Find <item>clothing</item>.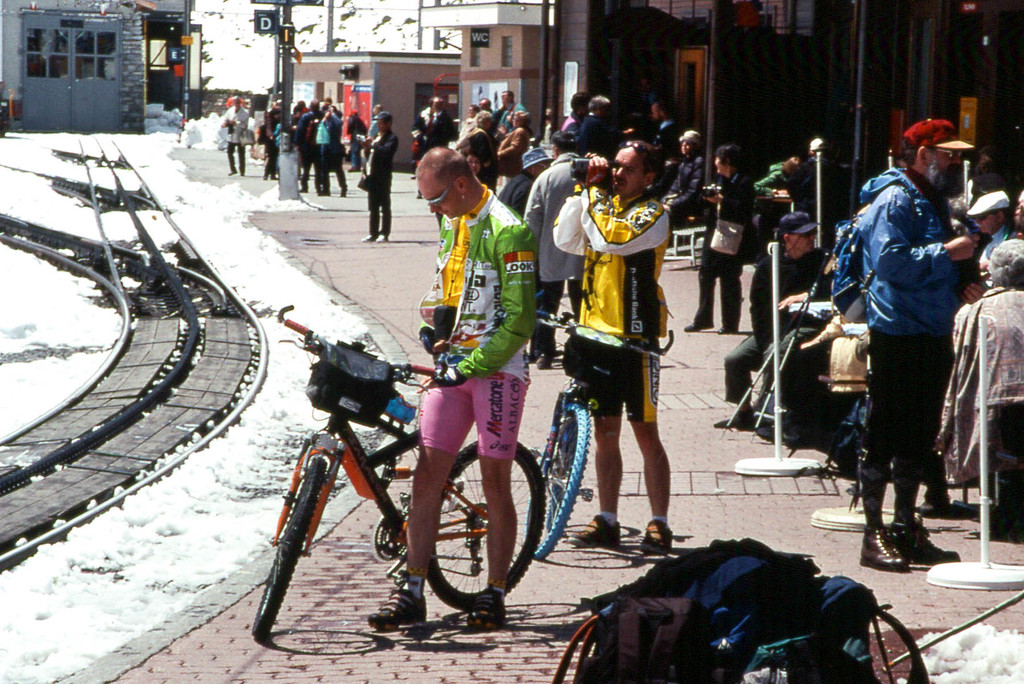
BBox(660, 154, 700, 226).
